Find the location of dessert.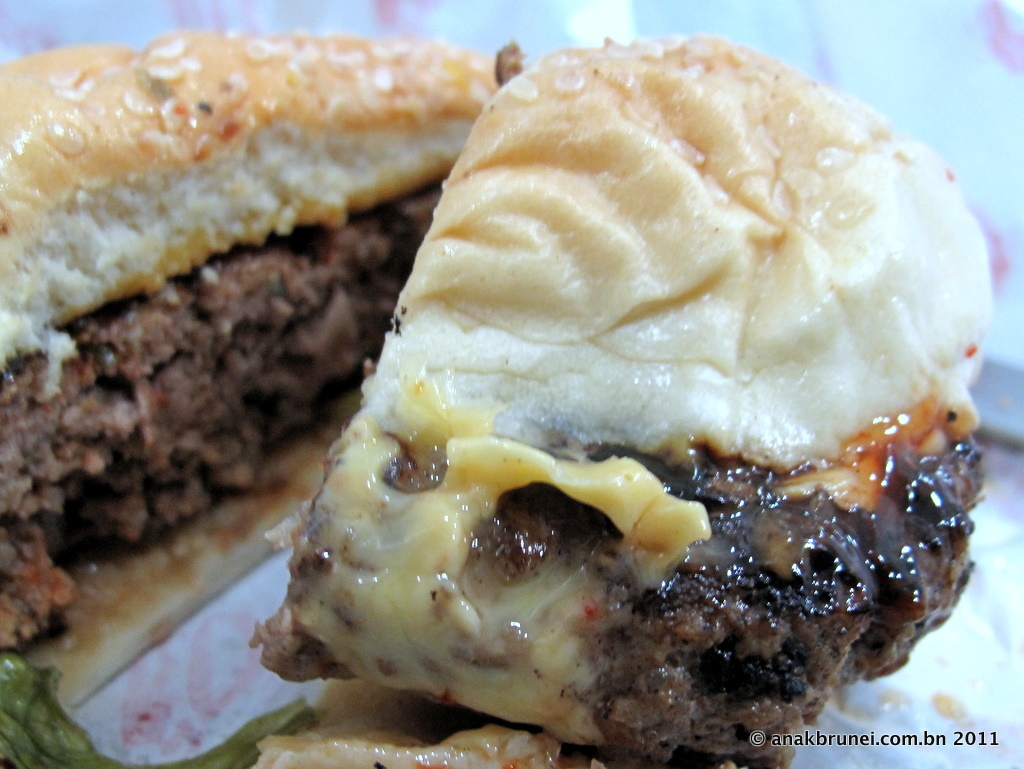
Location: 236,29,992,730.
